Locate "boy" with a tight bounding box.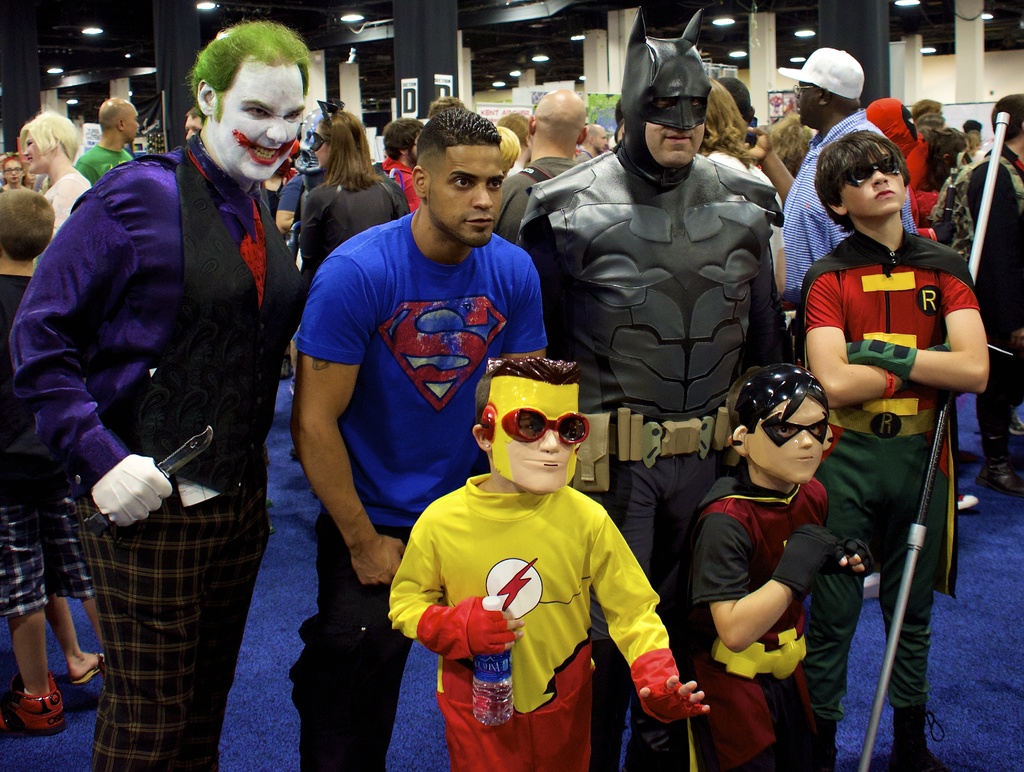
790,126,988,771.
